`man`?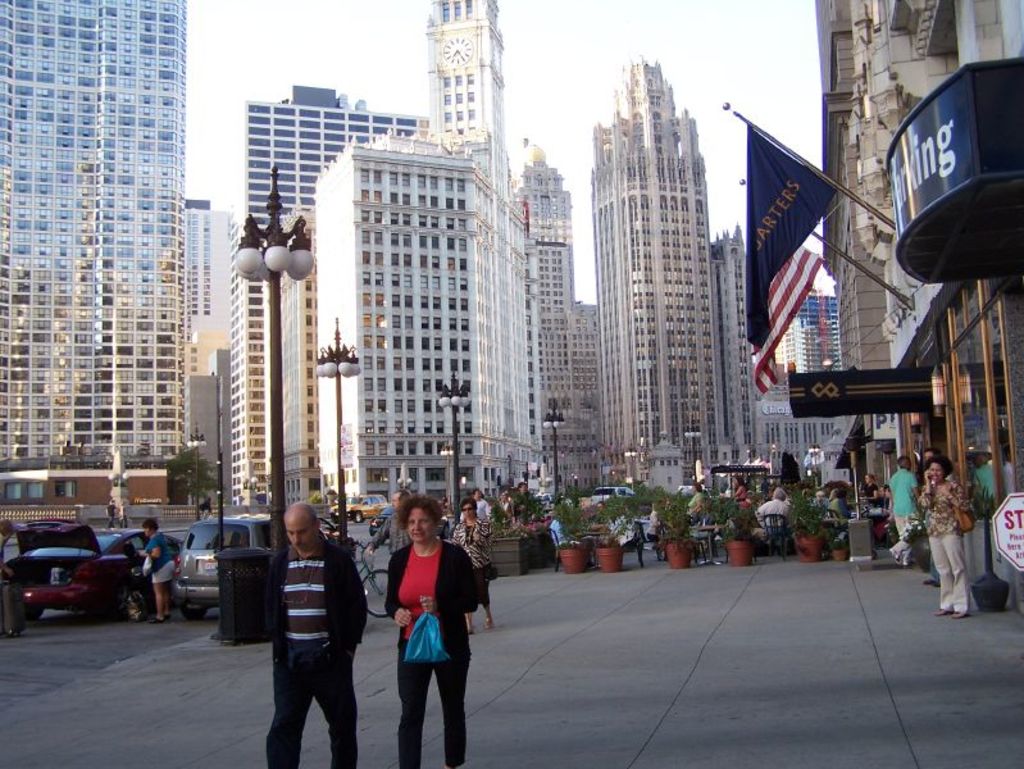
<box>759,486,787,527</box>
